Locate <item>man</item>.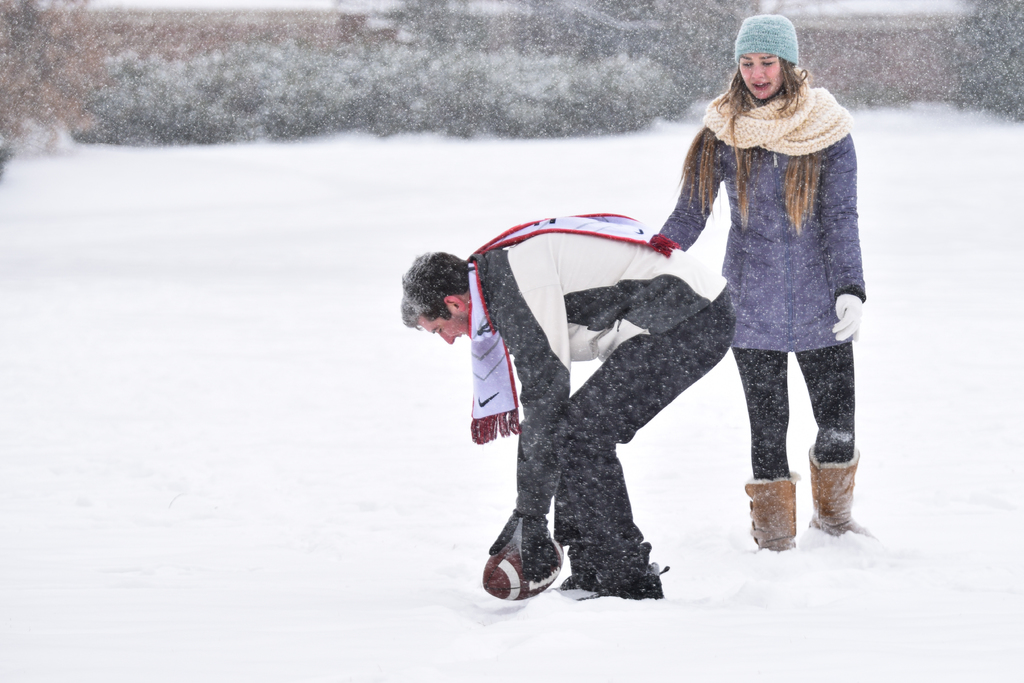
Bounding box: 401/210/738/600.
